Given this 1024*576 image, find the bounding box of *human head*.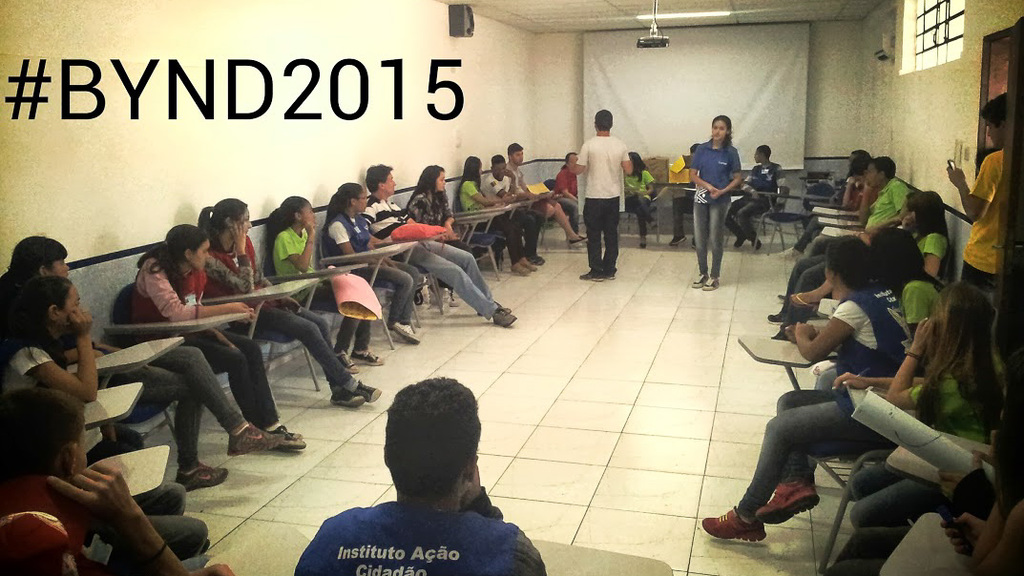
left=369, top=382, right=491, bottom=506.
